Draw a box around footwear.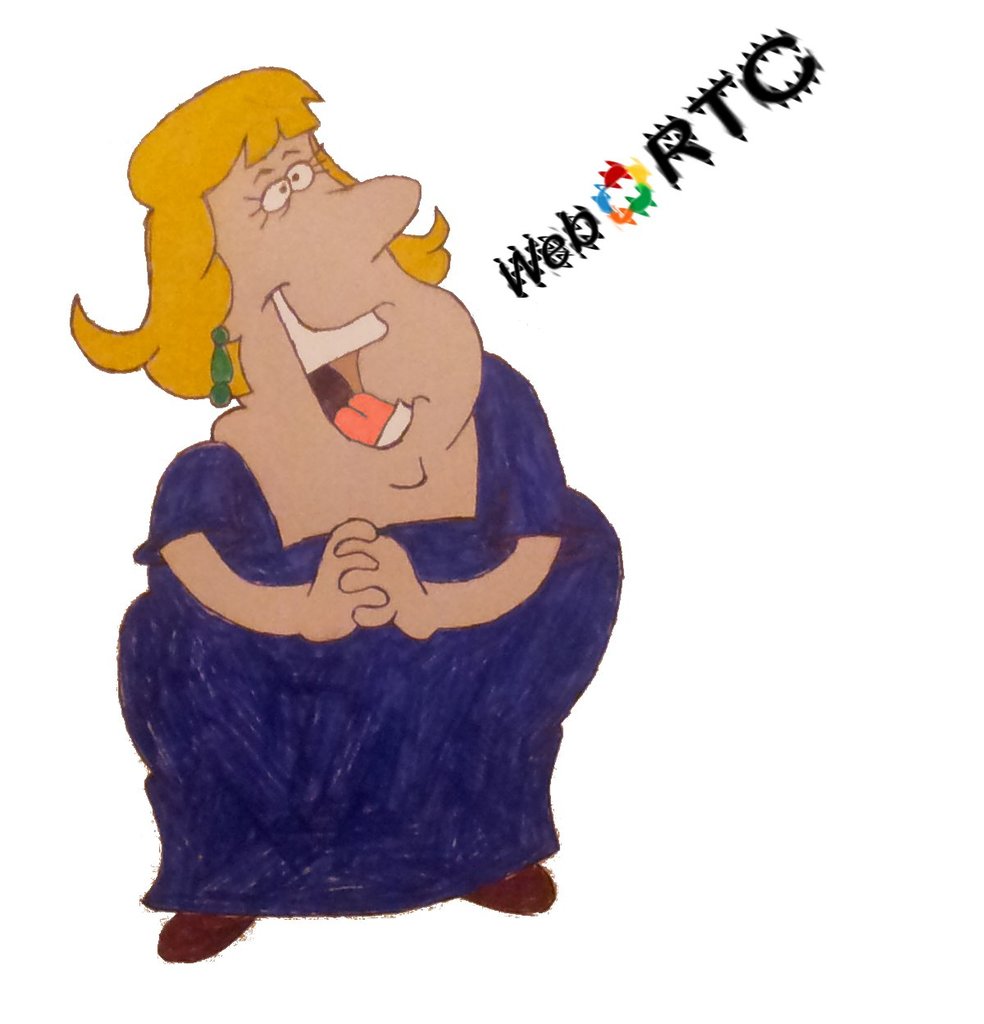
<box>463,855,562,918</box>.
